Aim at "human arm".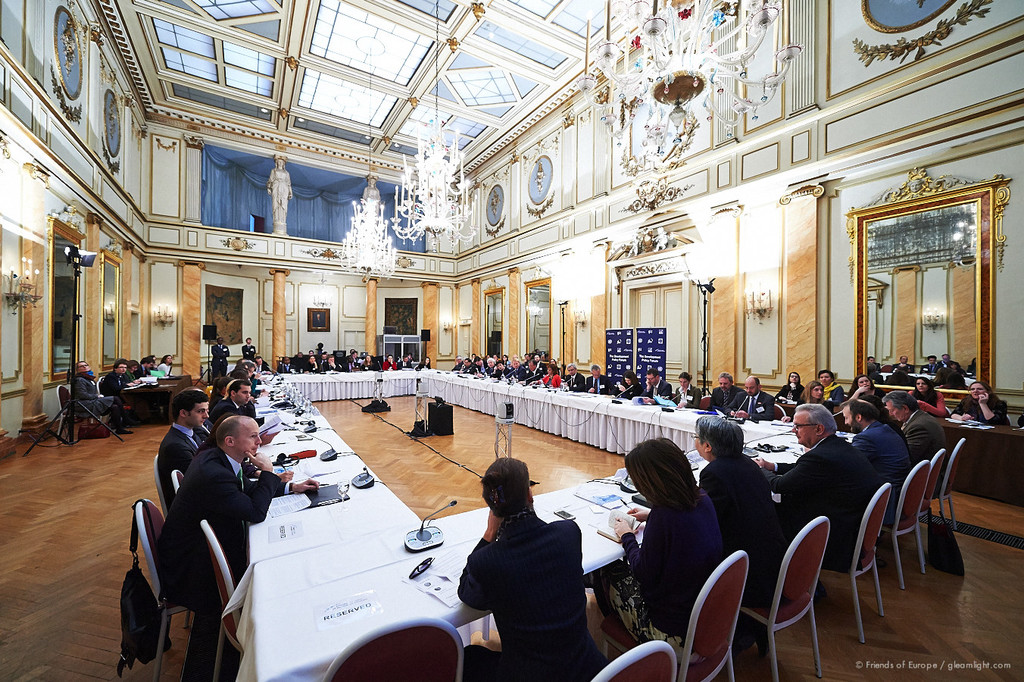
Aimed at [74, 380, 112, 400].
